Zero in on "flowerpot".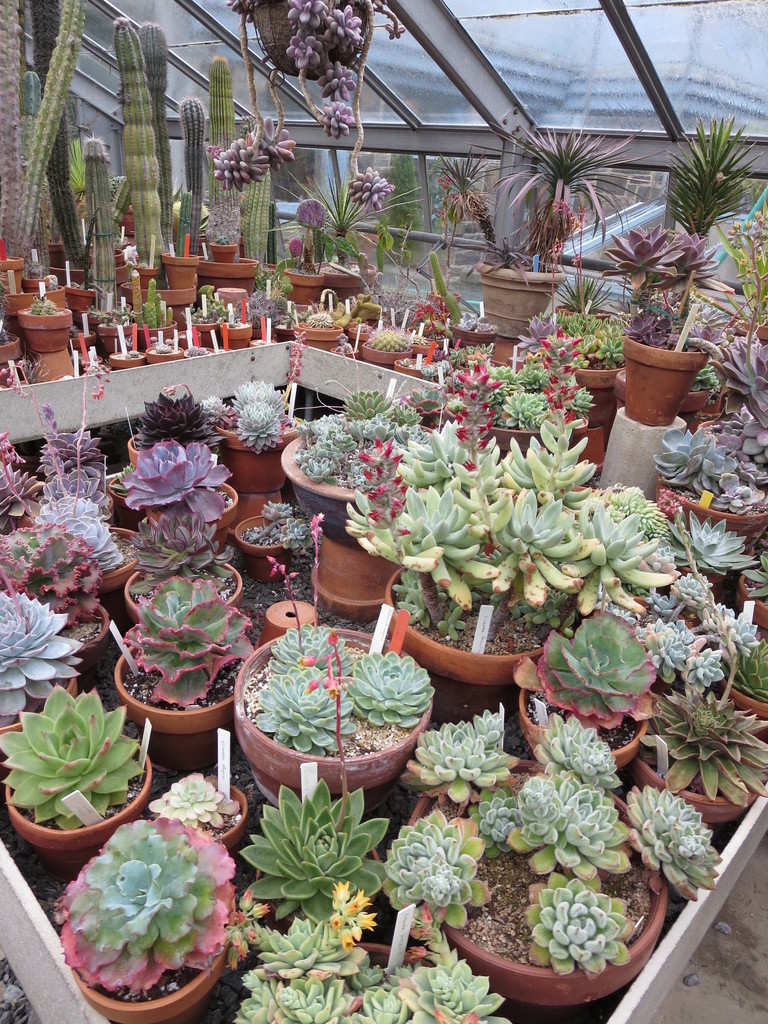
Zeroed in: {"left": 120, "top": 209, "right": 136, "bottom": 237}.
